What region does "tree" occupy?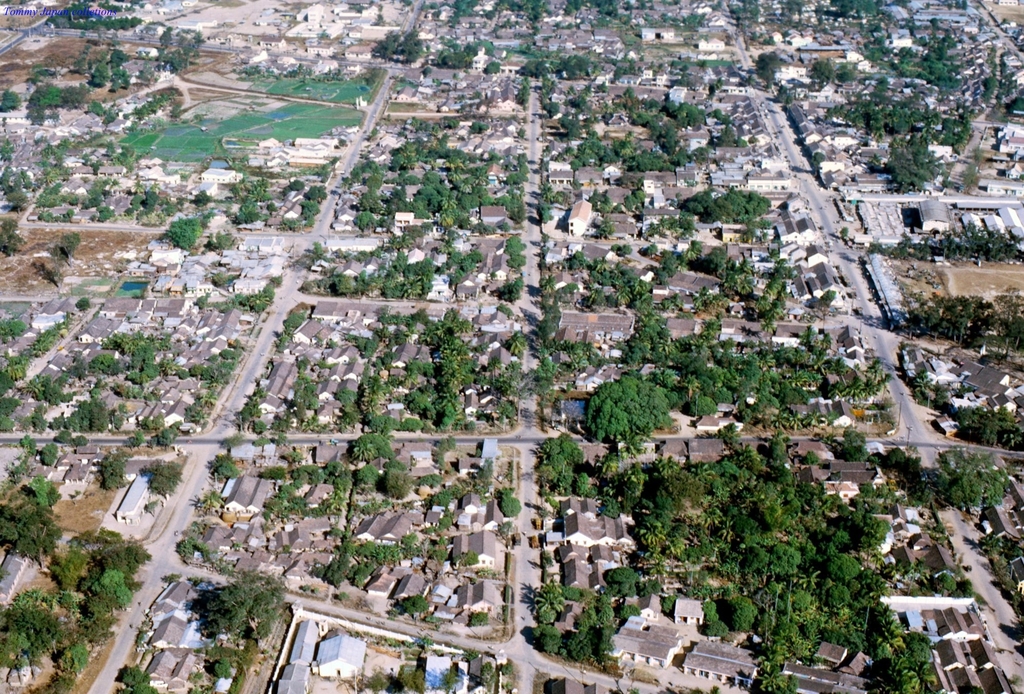
left=1, top=88, right=22, bottom=115.
